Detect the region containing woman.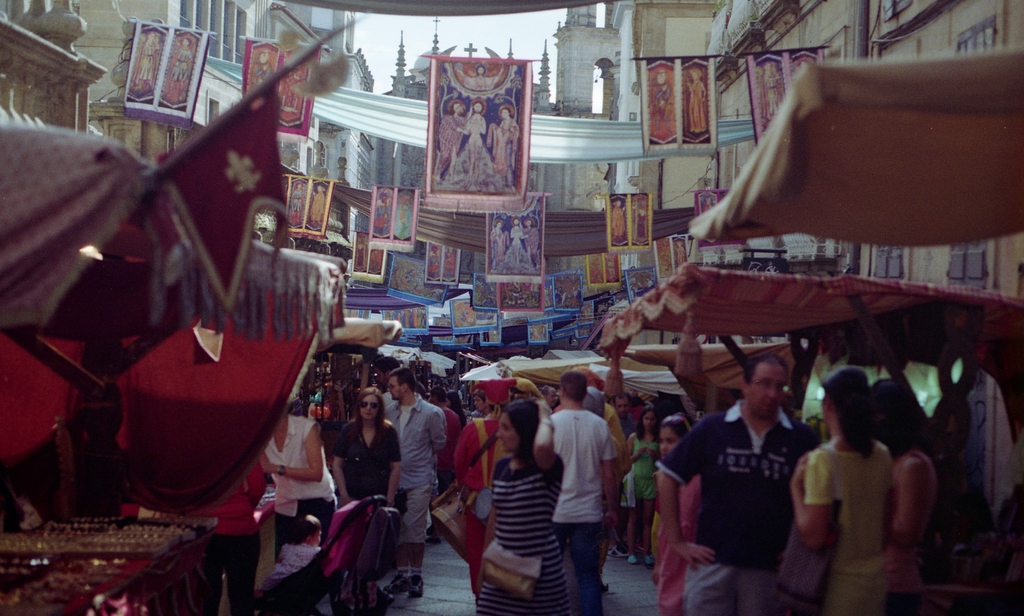
<region>232, 410, 345, 597</region>.
